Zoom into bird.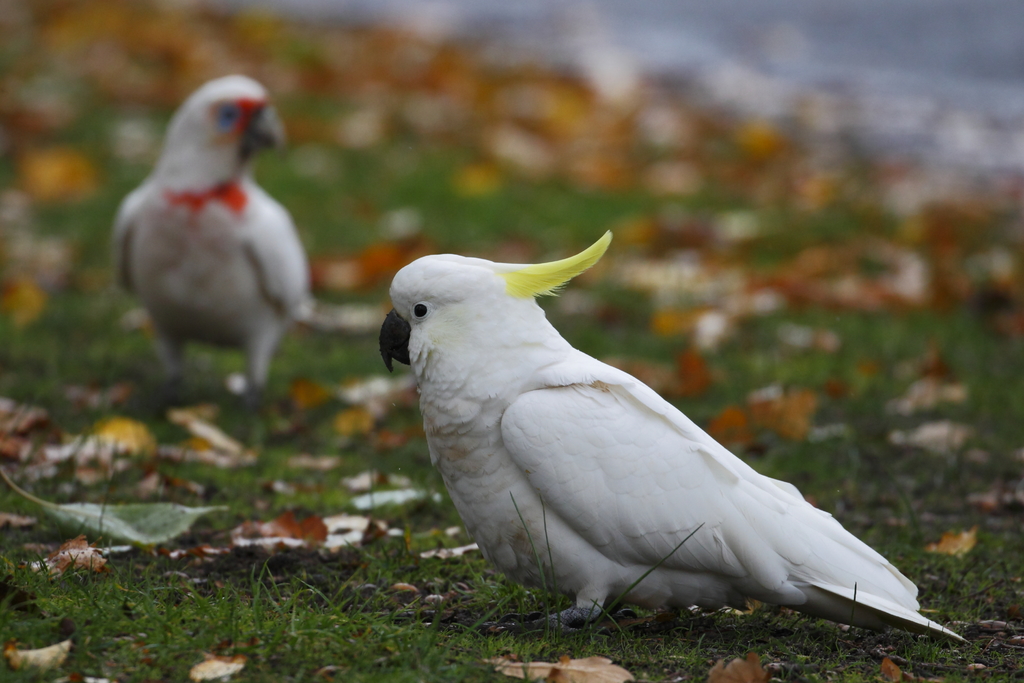
Zoom target: <bbox>110, 67, 378, 431</bbox>.
